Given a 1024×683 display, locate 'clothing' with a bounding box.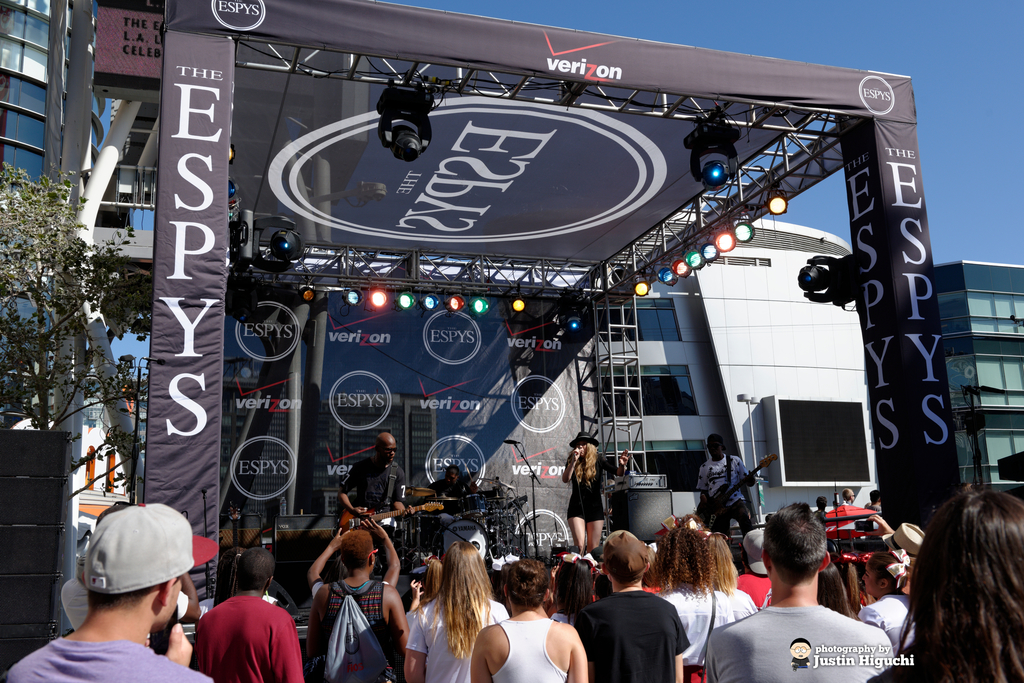
Located: [x1=303, y1=575, x2=397, y2=682].
